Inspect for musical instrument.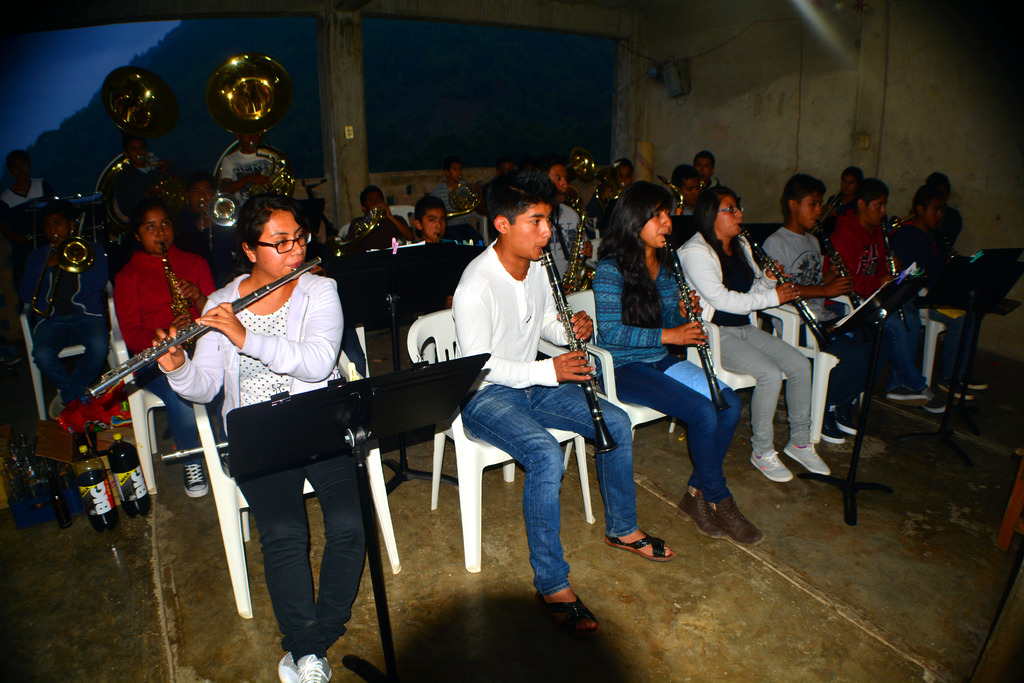
Inspection: <bbox>559, 143, 595, 179</bbox>.
